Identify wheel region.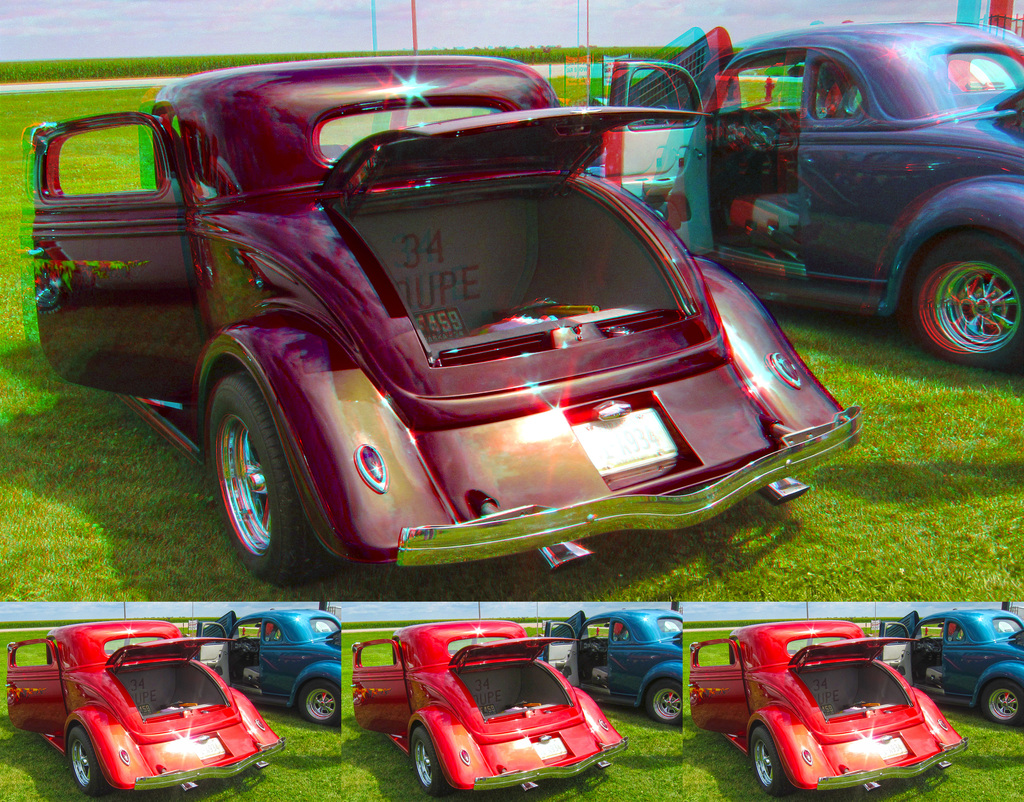
Region: {"x1": 410, "y1": 724, "x2": 450, "y2": 793}.
